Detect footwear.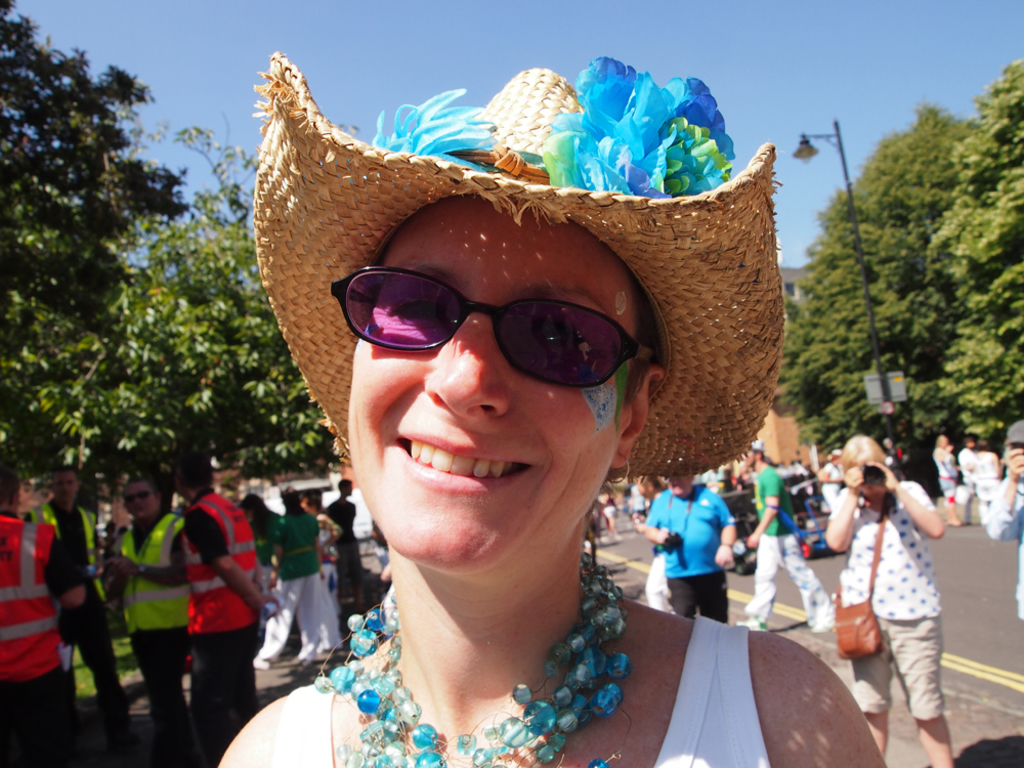
Detected at region(949, 516, 969, 529).
